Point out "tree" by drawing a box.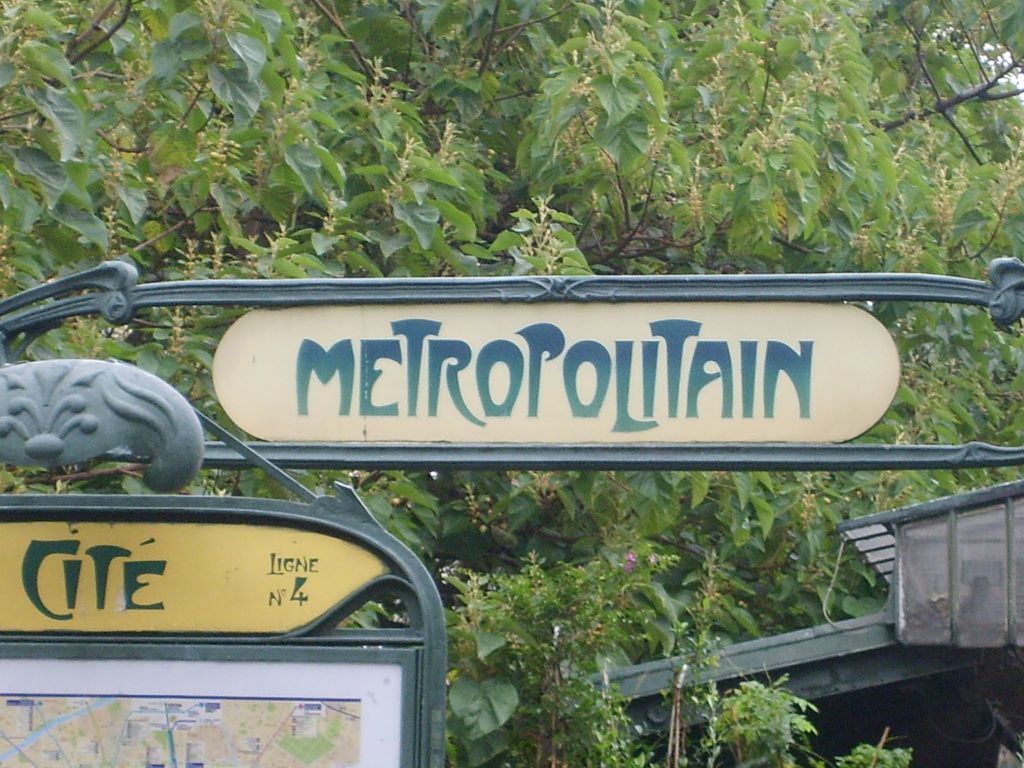
bbox(0, 0, 1023, 767).
